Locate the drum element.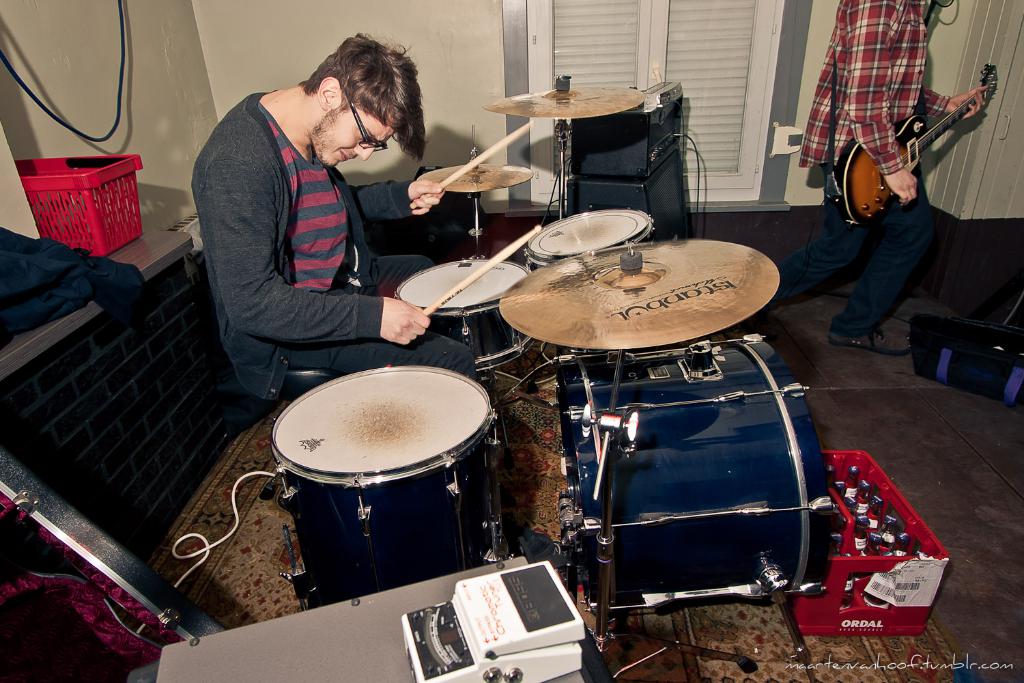
Element bbox: 268 364 503 613.
